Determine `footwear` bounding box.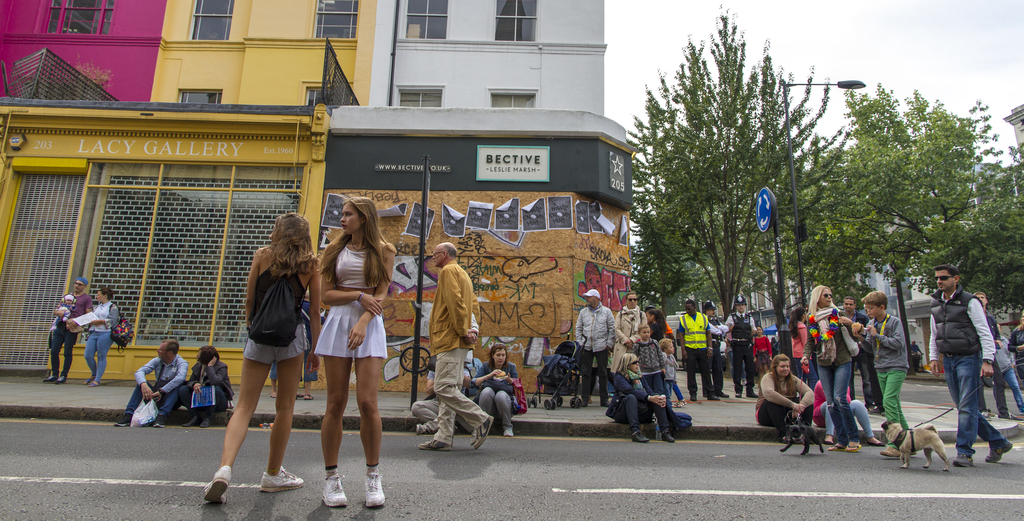
Determined: select_region(707, 394, 721, 403).
